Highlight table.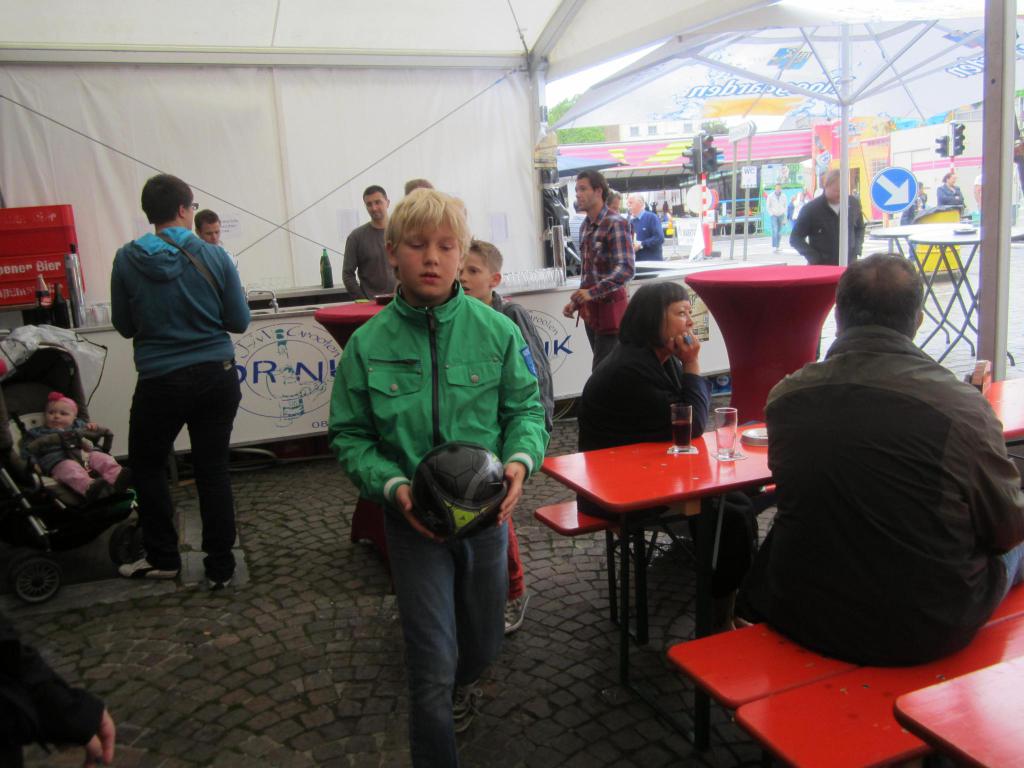
Highlighted region: [69, 267, 735, 477].
